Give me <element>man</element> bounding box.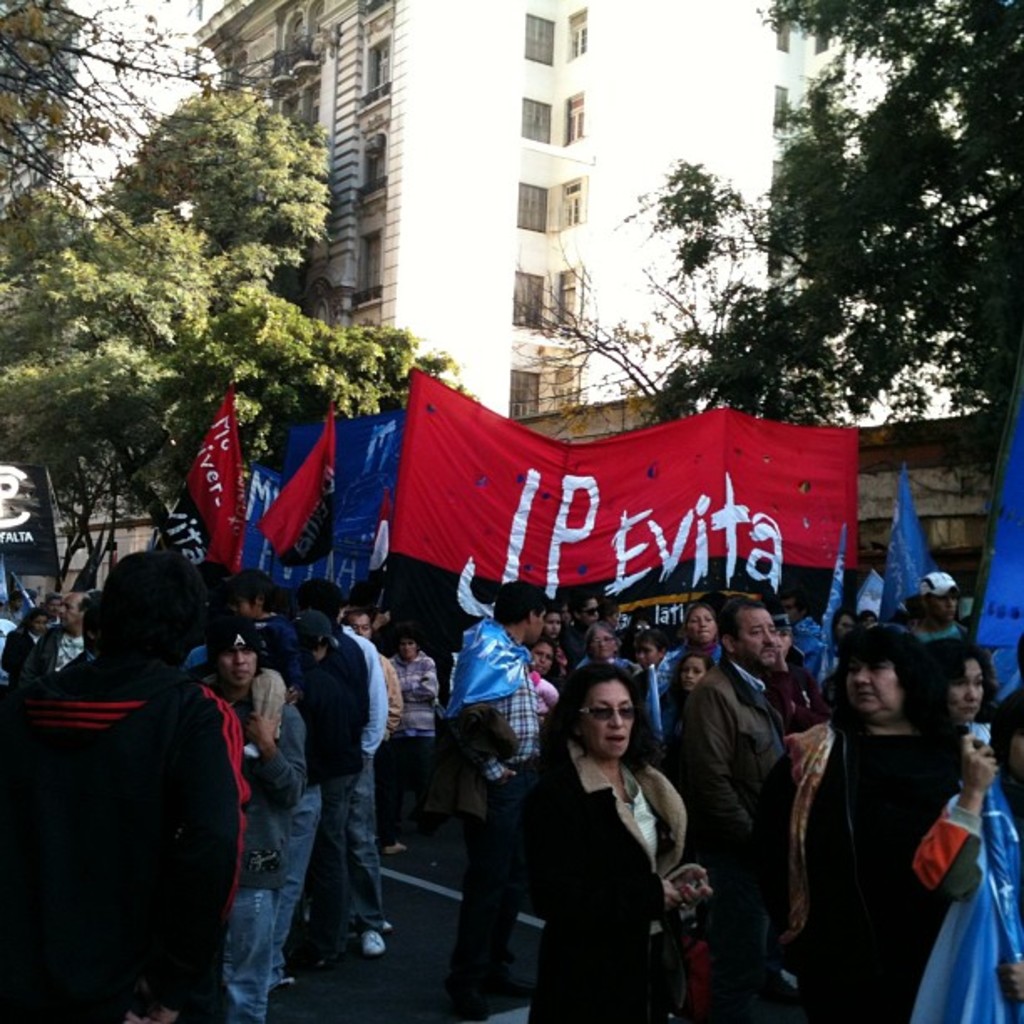
bbox=(3, 607, 50, 666).
